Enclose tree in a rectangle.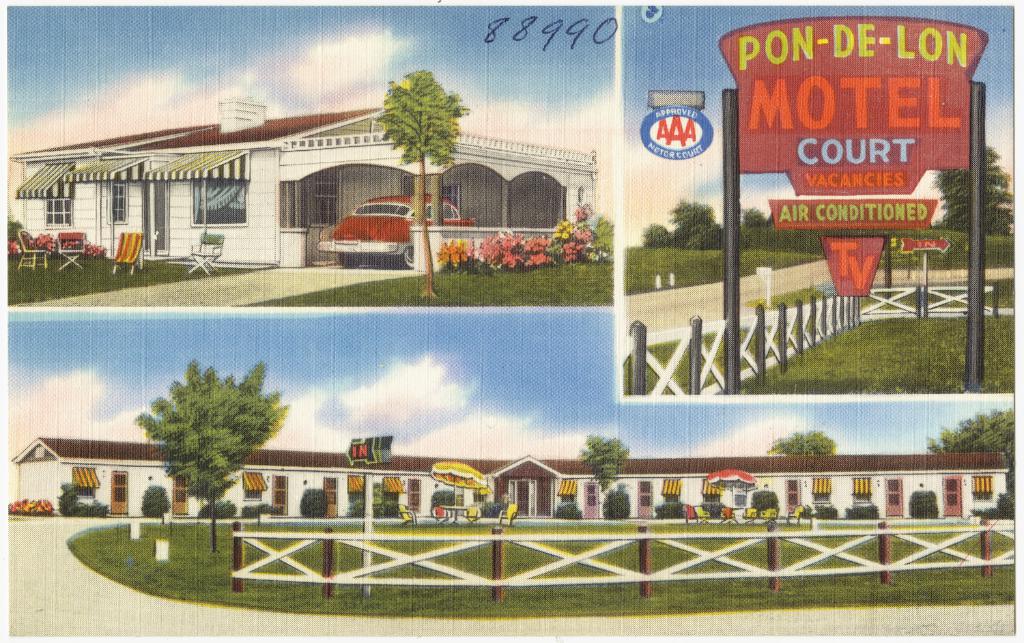
<bbox>800, 508, 877, 526</bbox>.
